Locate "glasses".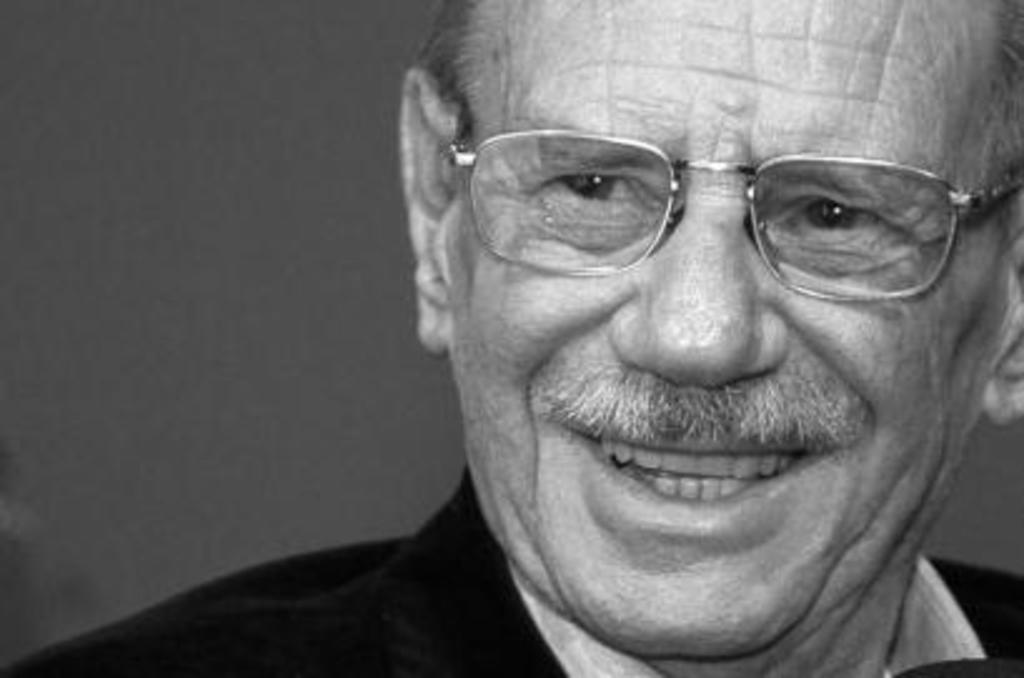
Bounding box: box=[443, 120, 1009, 305].
